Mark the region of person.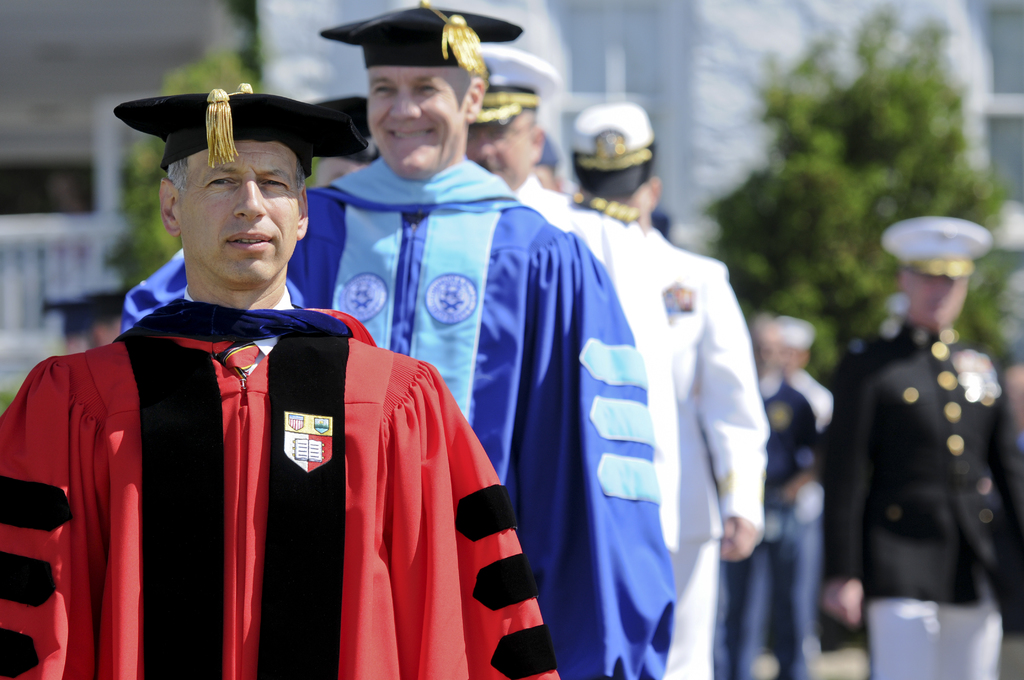
Region: 460, 73, 676, 551.
